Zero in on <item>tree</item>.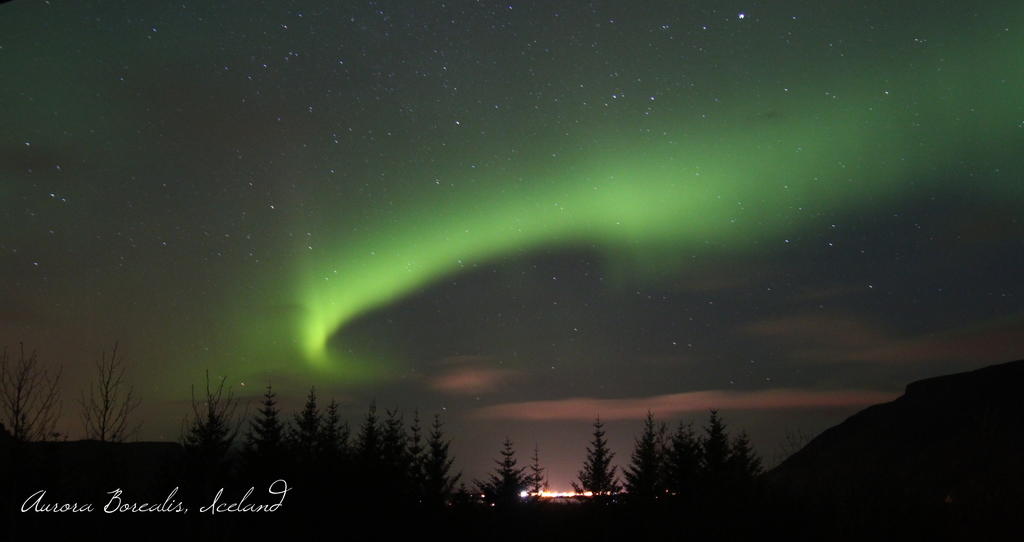
Zeroed in: box=[386, 410, 402, 458].
